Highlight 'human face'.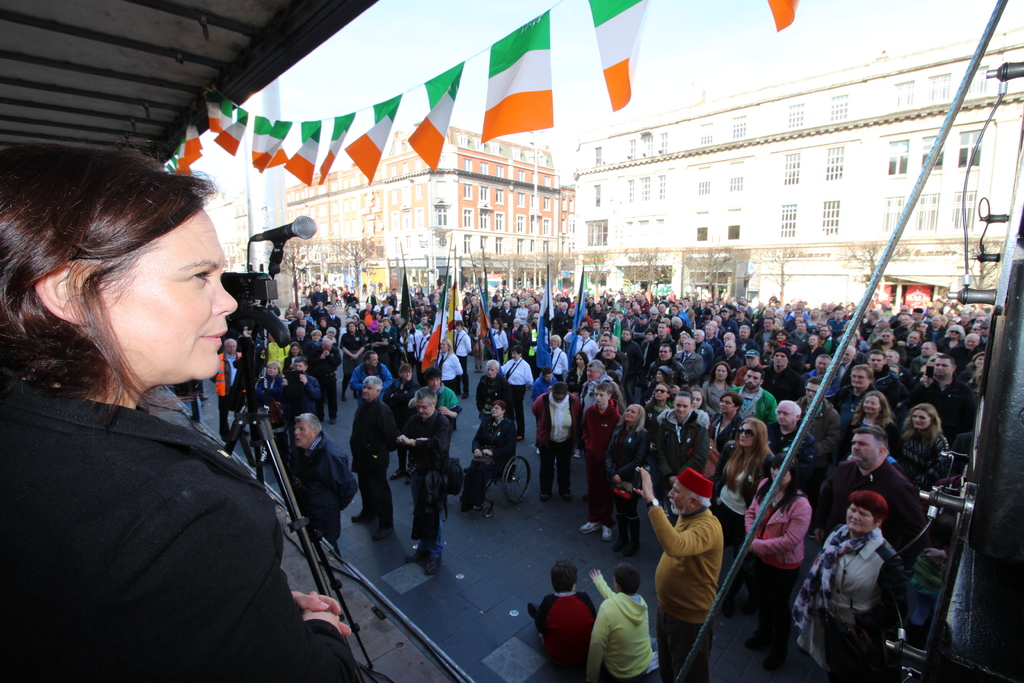
Highlighted region: bbox=(493, 404, 504, 424).
